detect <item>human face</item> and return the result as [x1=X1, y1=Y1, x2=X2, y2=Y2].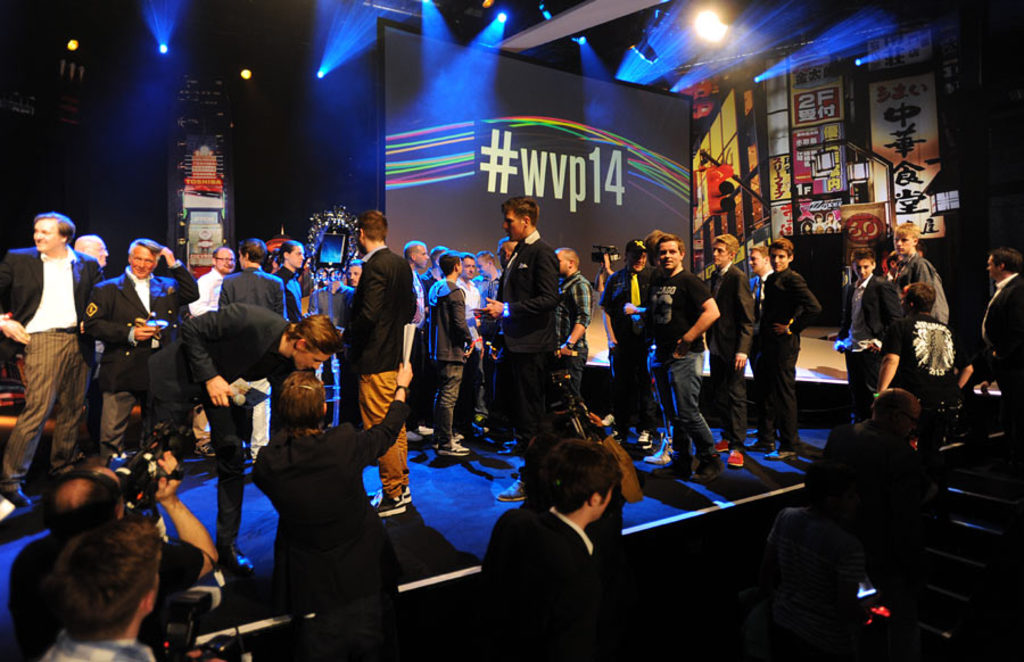
[x1=658, y1=240, x2=682, y2=270].
